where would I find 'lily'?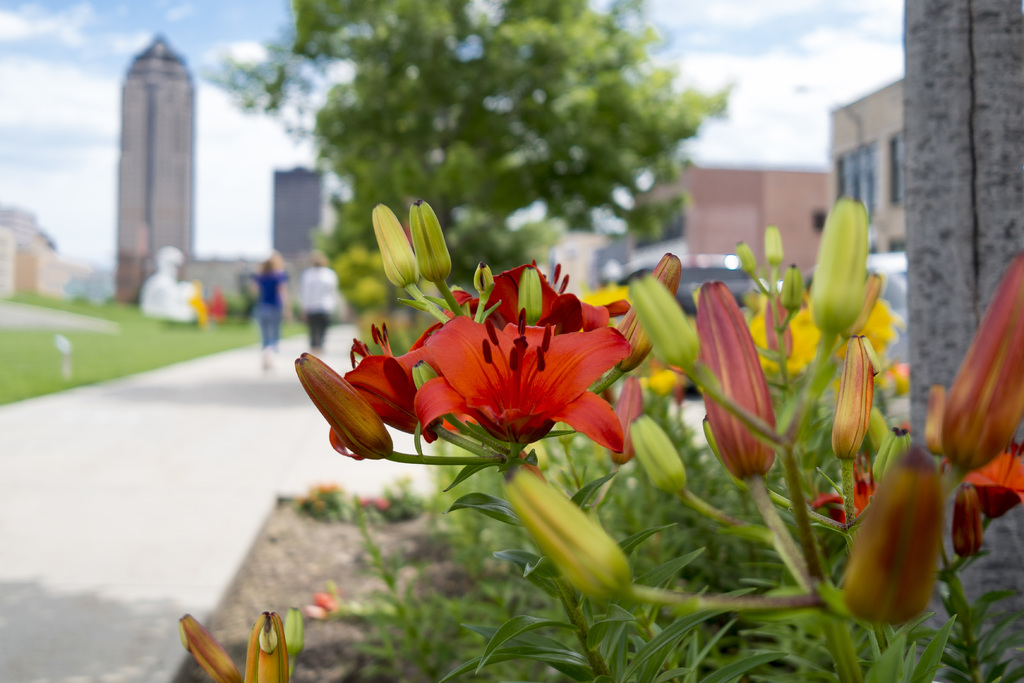
At x1=534 y1=260 x2=637 y2=329.
